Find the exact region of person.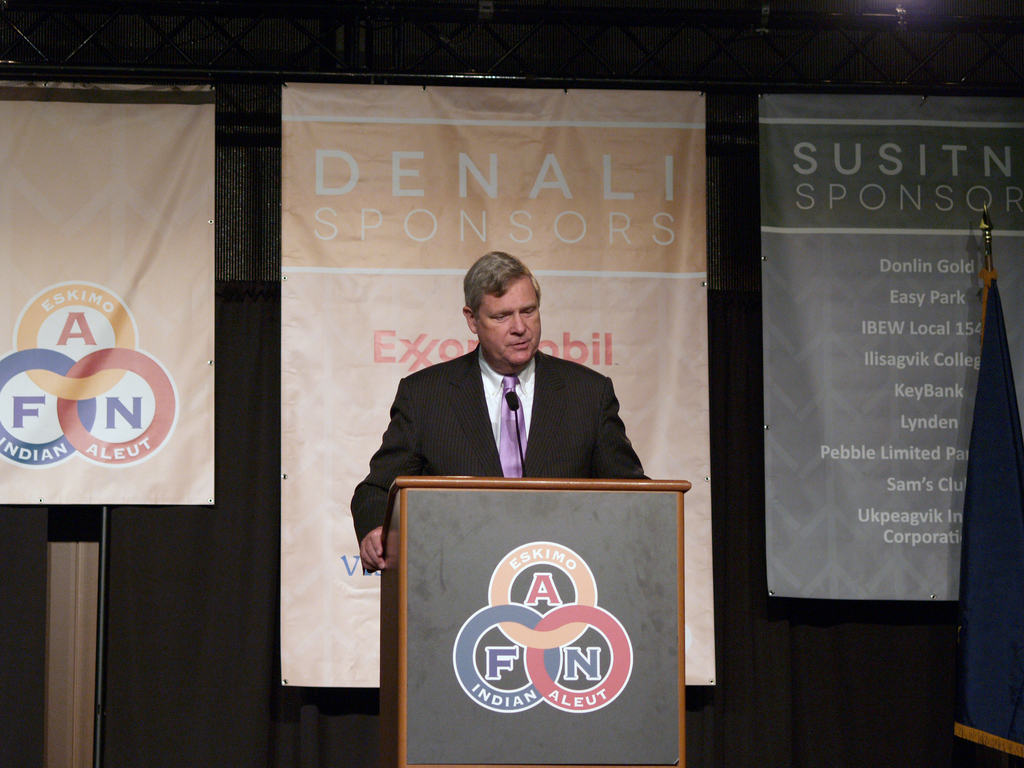
Exact region: bbox=[378, 262, 658, 553].
